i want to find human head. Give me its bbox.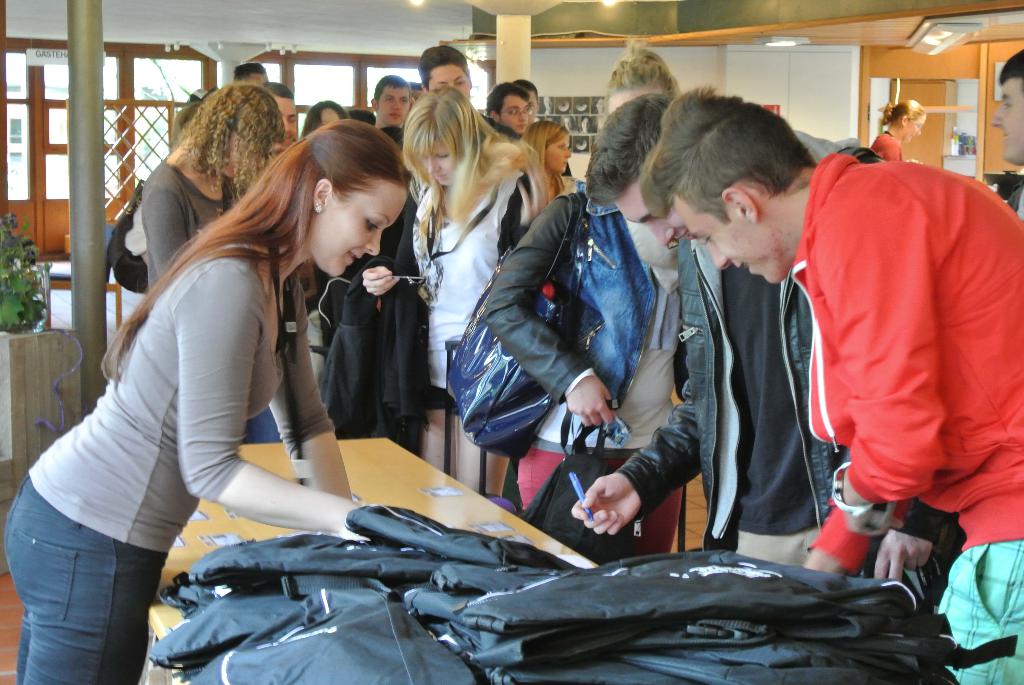
(left=483, top=81, right=526, bottom=136).
